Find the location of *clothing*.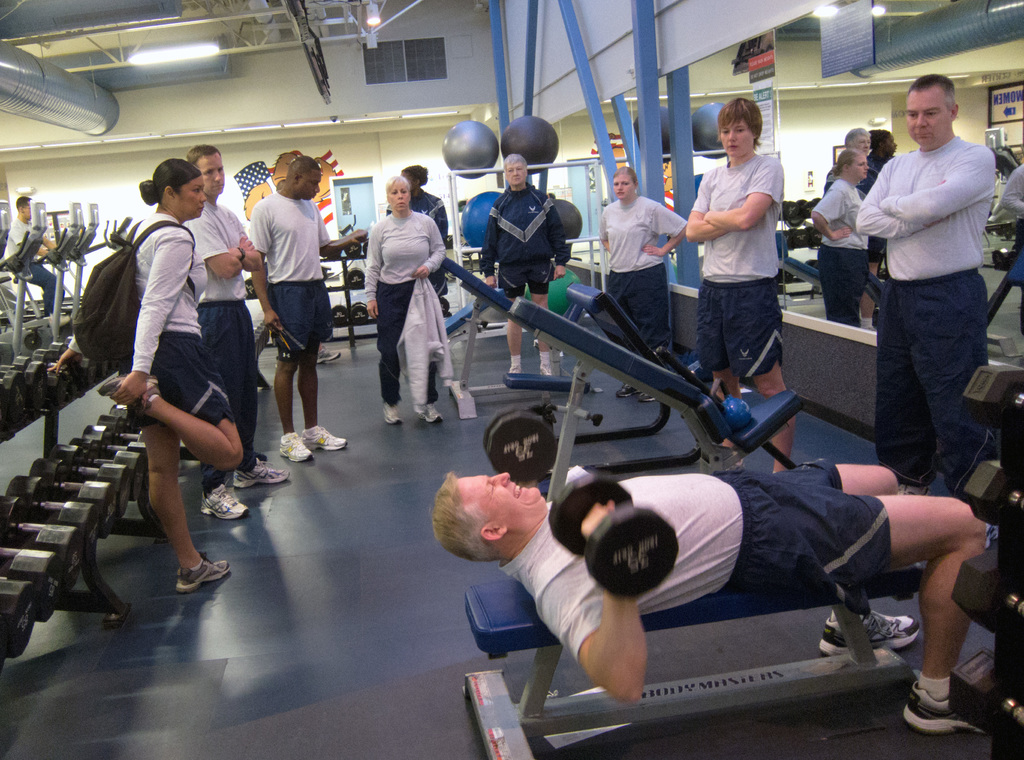
Location: [696, 146, 783, 285].
